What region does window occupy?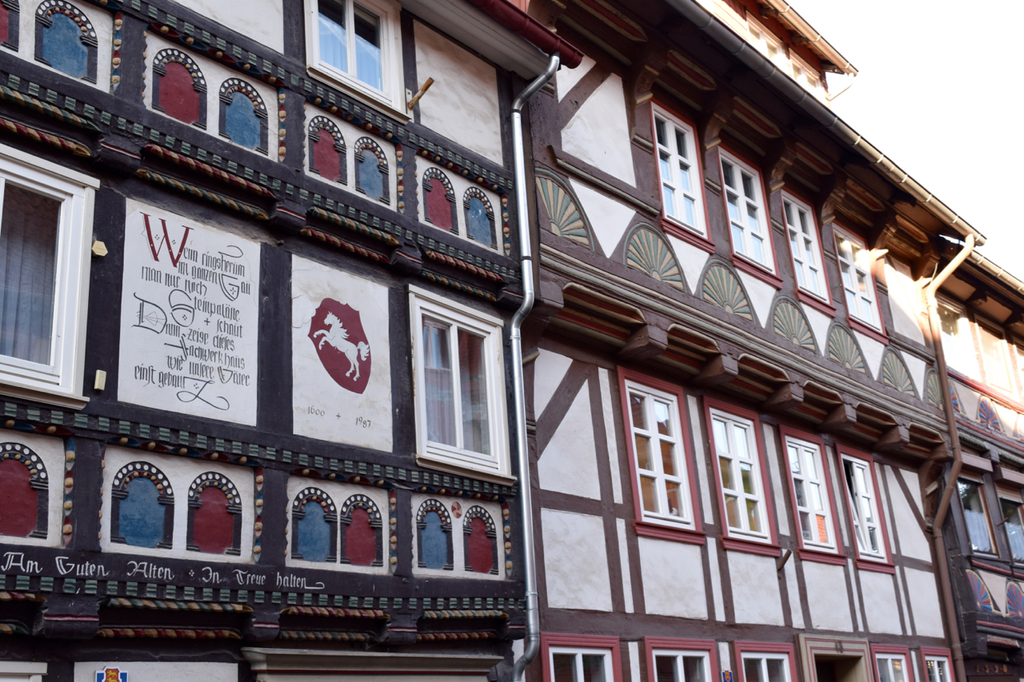
Rect(536, 626, 623, 681).
